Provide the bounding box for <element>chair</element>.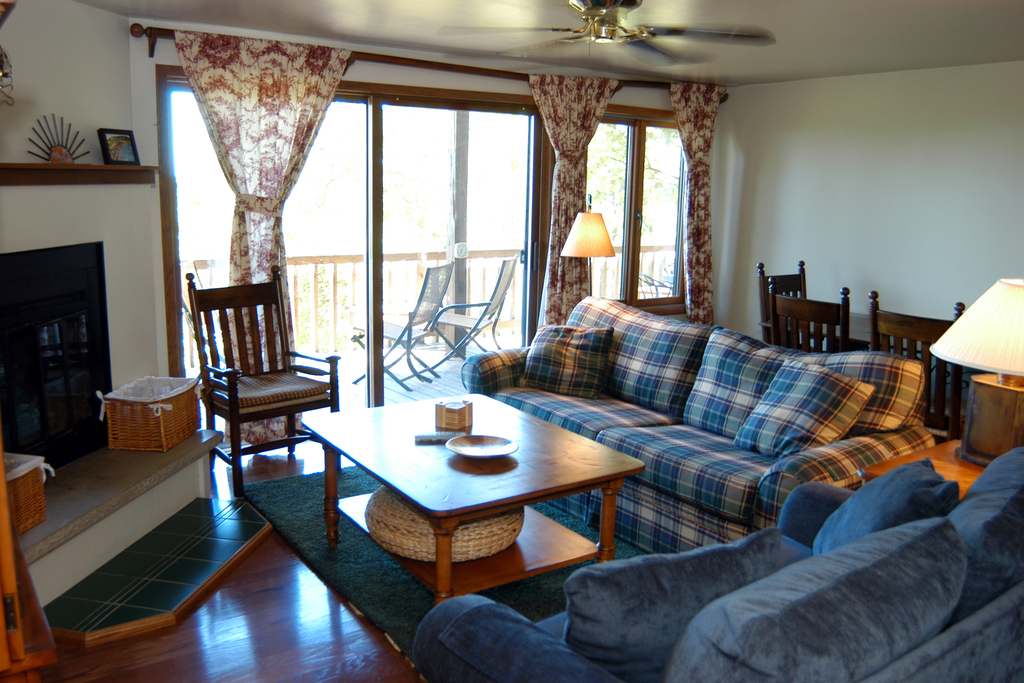
<bbox>172, 300, 332, 512</bbox>.
